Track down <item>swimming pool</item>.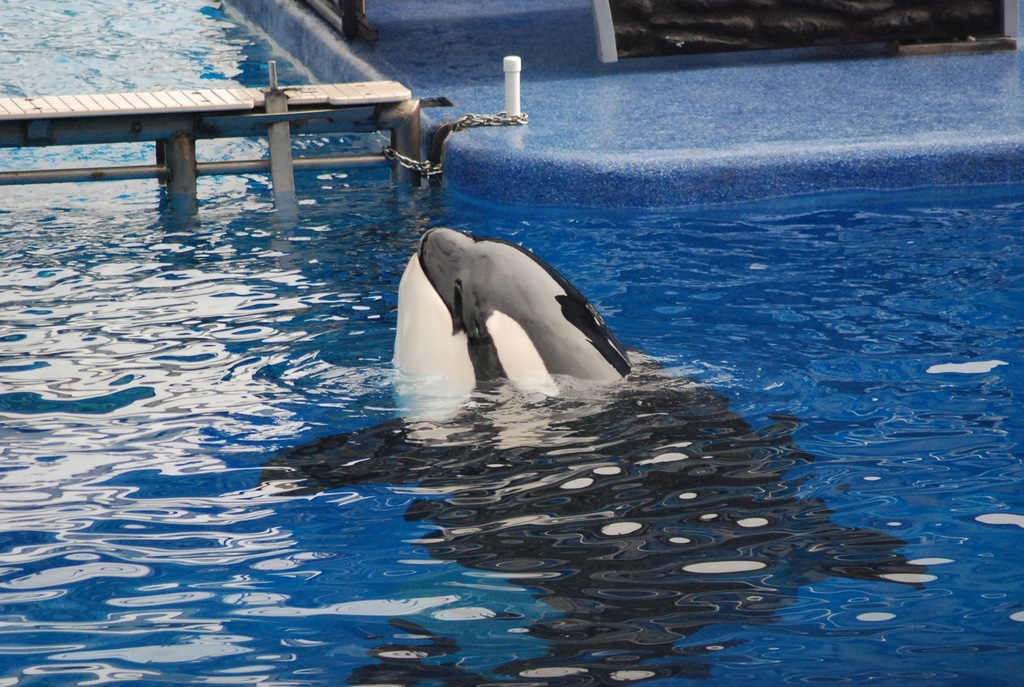
Tracked to l=0, t=0, r=1023, b=686.
